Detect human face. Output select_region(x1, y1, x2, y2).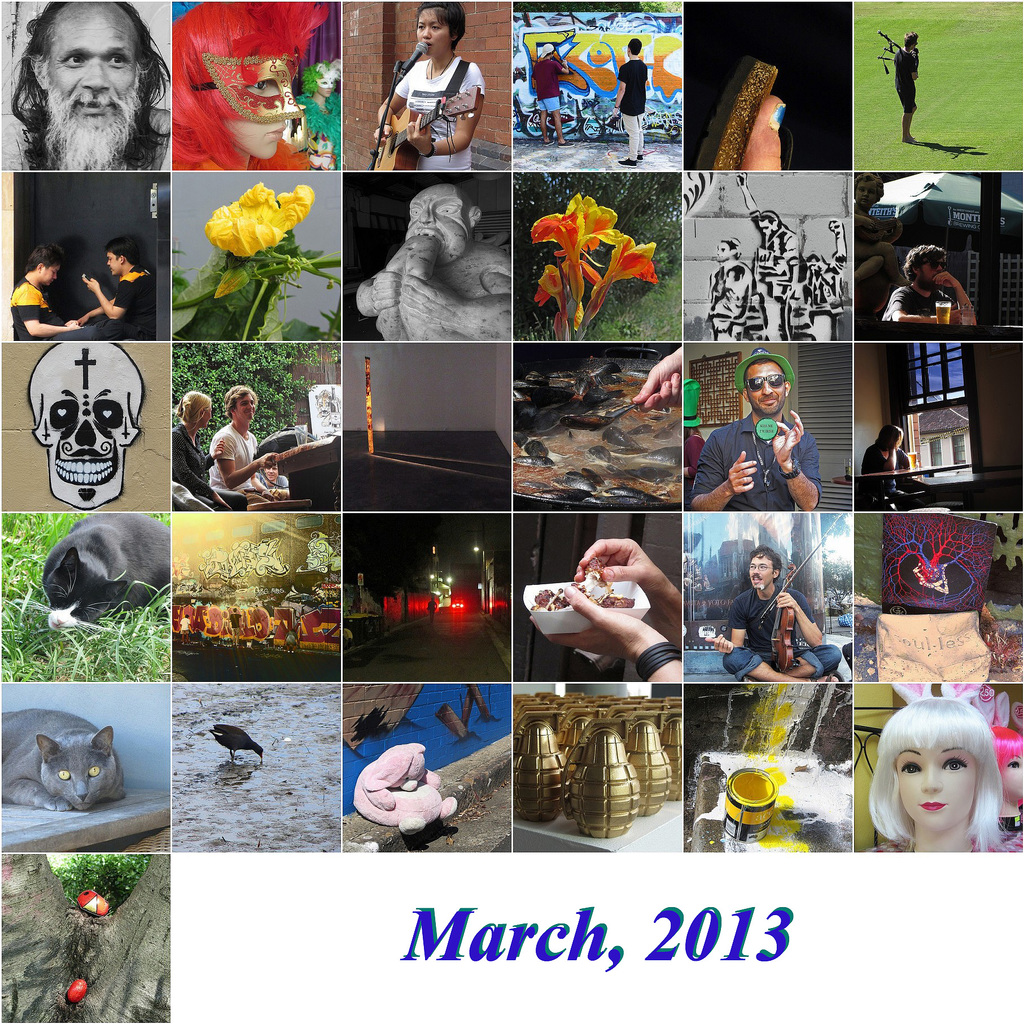
select_region(36, 0, 136, 129).
